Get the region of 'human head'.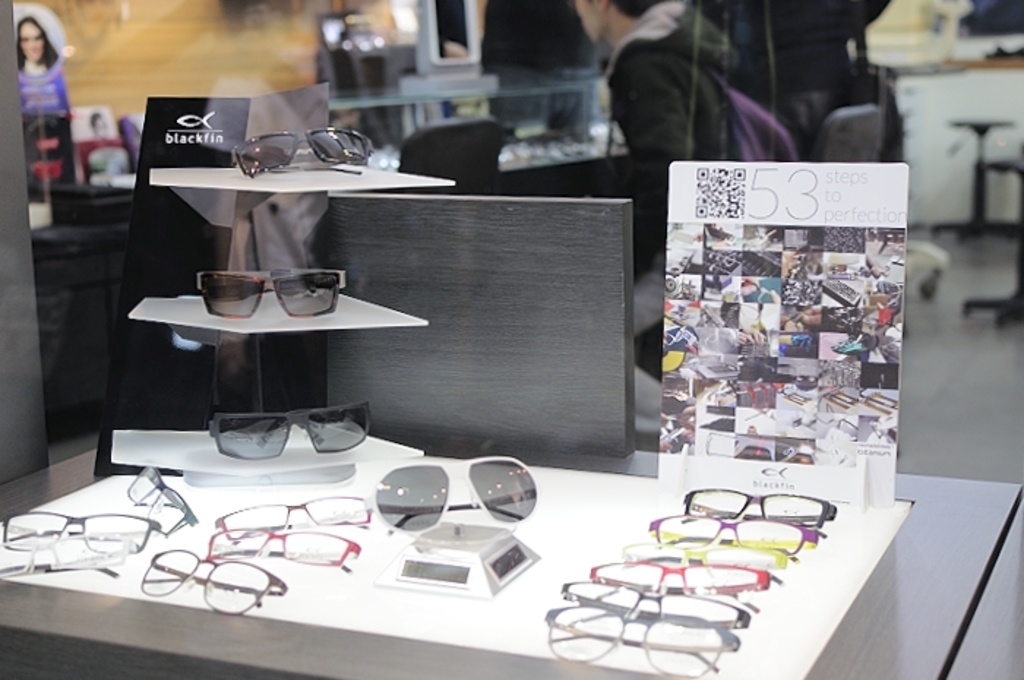
l=566, t=0, r=683, b=47.
